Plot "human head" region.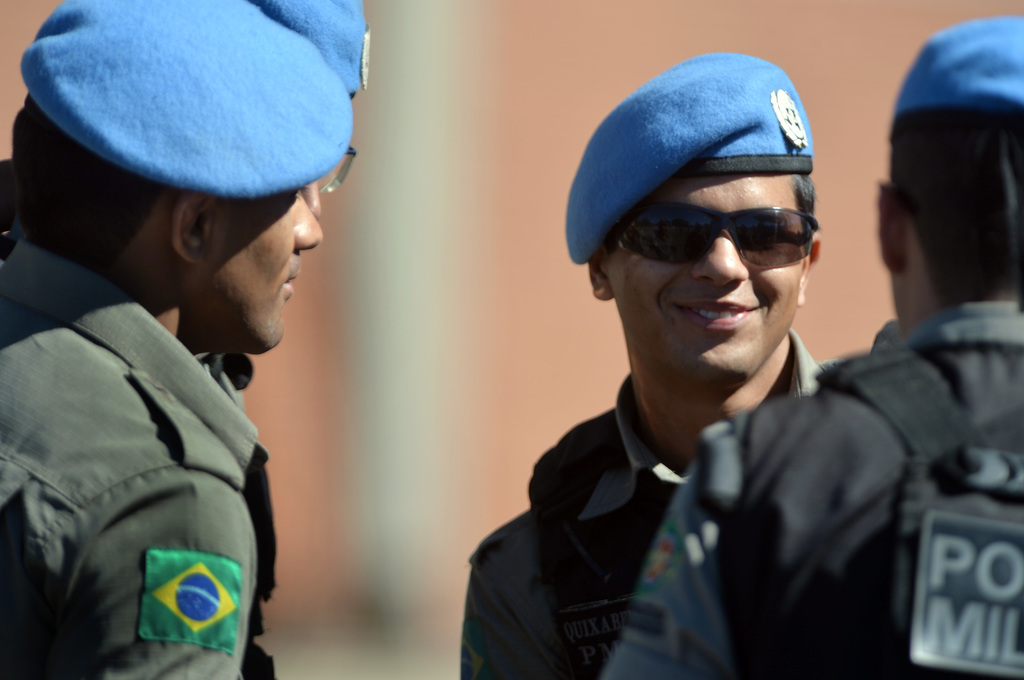
Plotted at BBox(876, 12, 1023, 337).
